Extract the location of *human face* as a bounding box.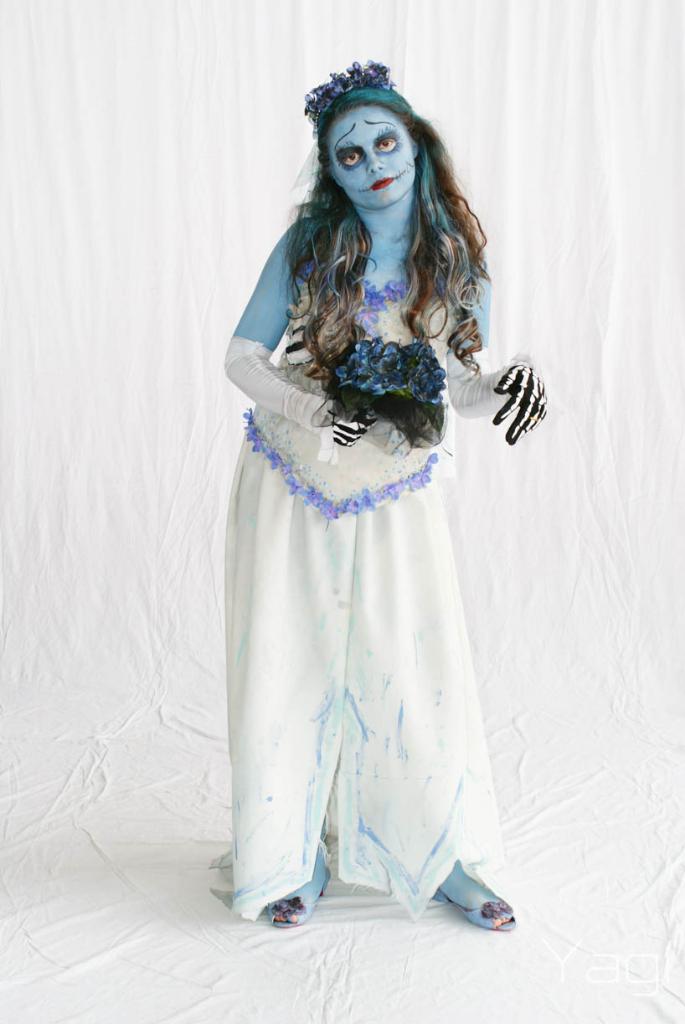
(327, 108, 415, 210).
